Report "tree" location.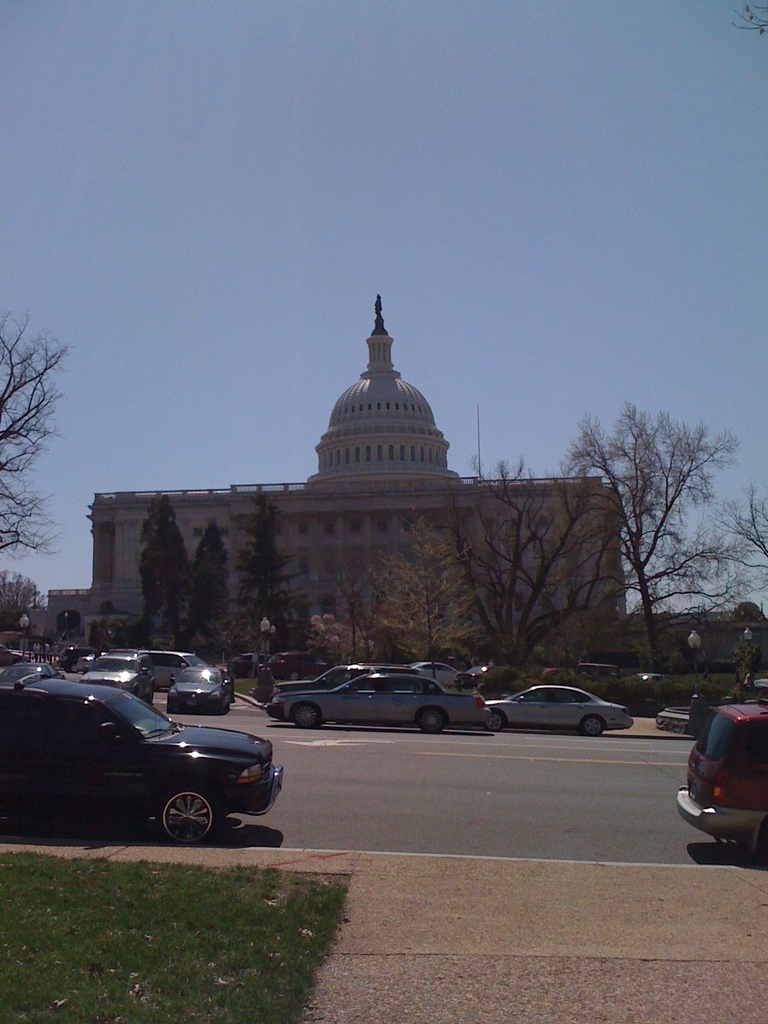
Report: l=1, t=305, r=93, b=556.
